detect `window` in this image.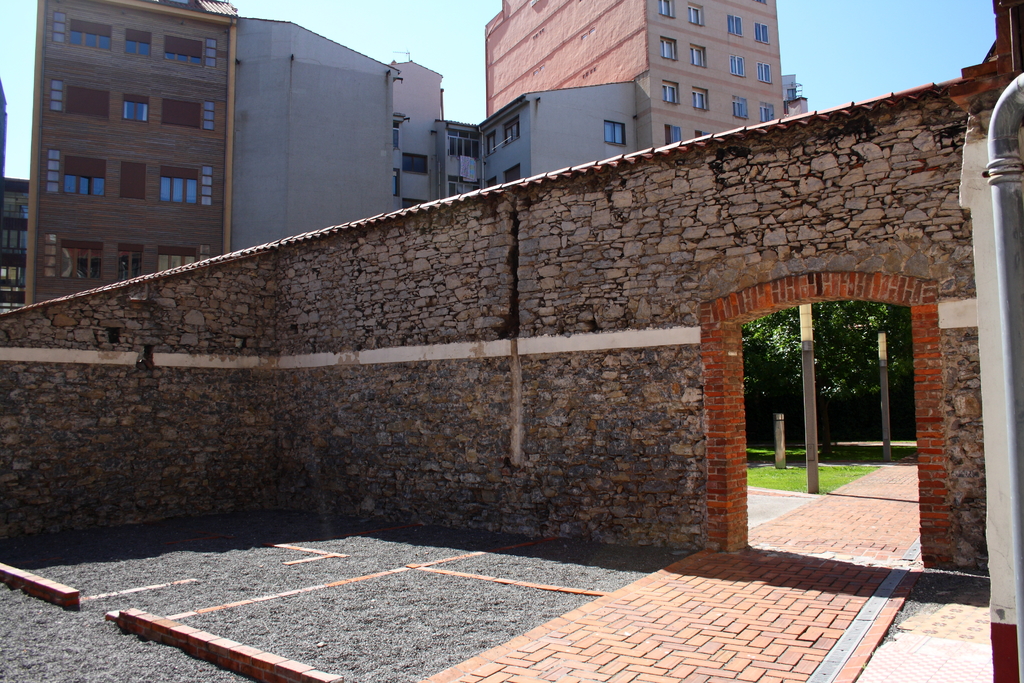
Detection: {"x1": 122, "y1": 162, "x2": 146, "y2": 199}.
